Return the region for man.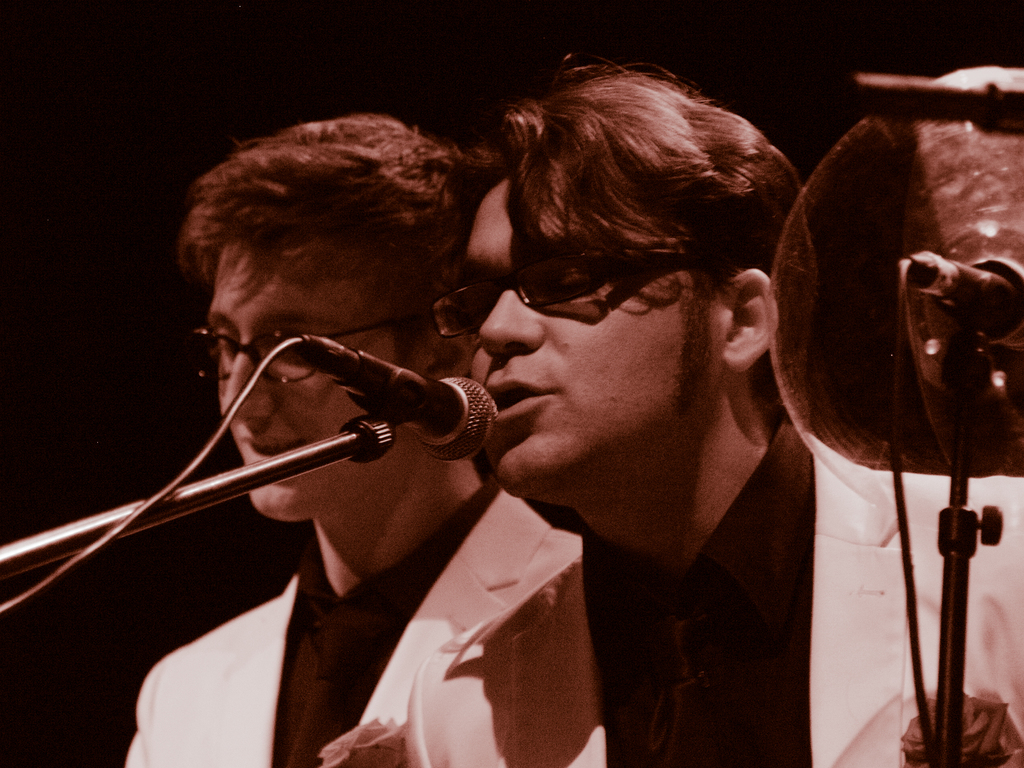
Rect(129, 109, 602, 767).
